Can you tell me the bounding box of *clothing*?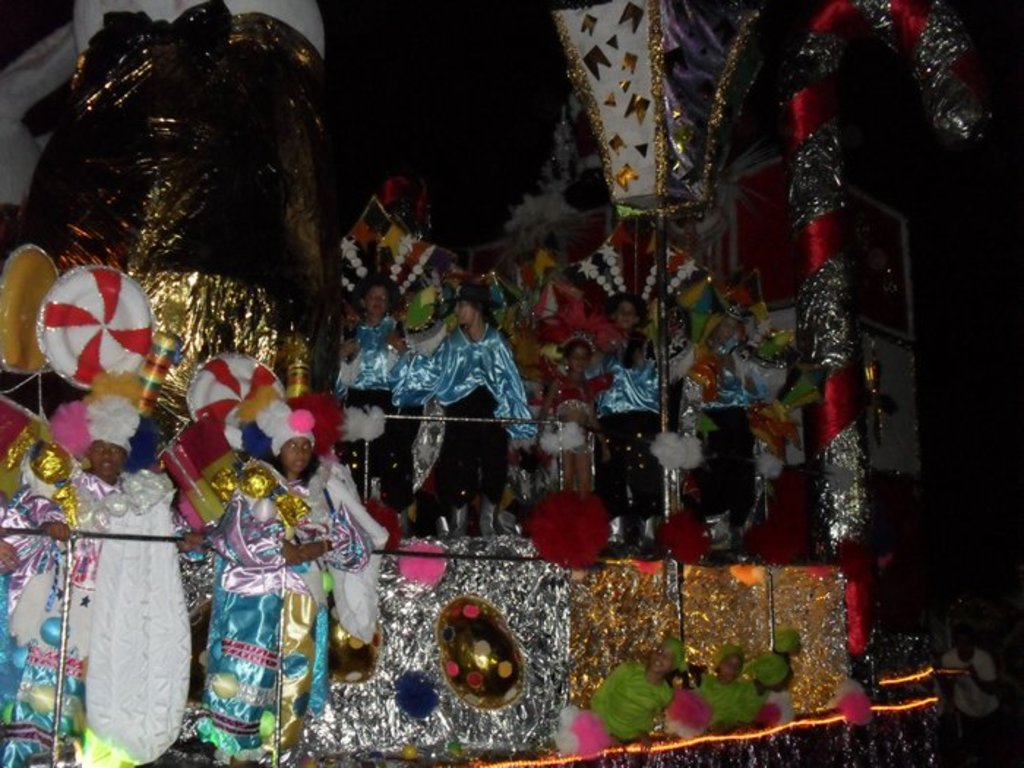
[x1=167, y1=448, x2=326, y2=759].
